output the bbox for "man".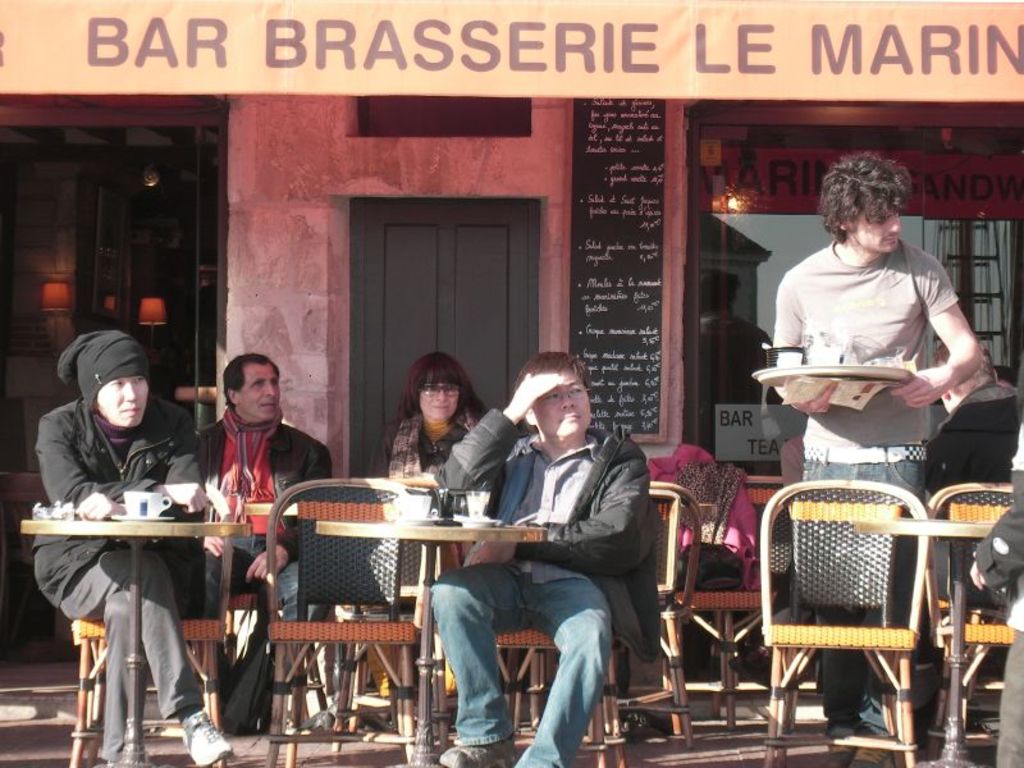
(left=435, top=335, right=658, bottom=759).
